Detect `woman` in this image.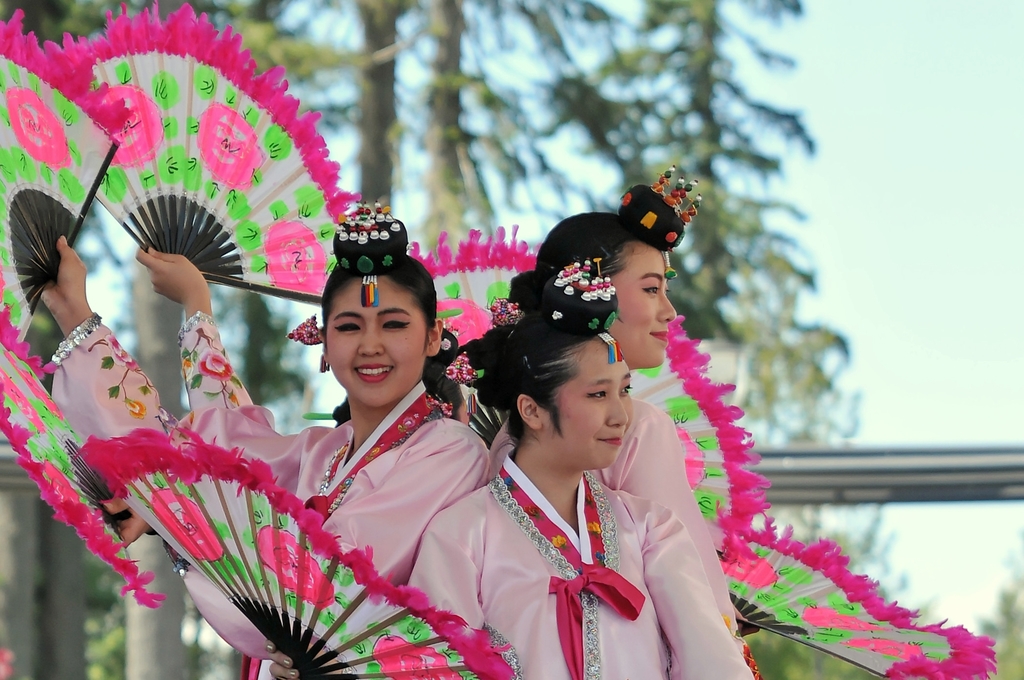
Detection: BBox(537, 186, 763, 679).
